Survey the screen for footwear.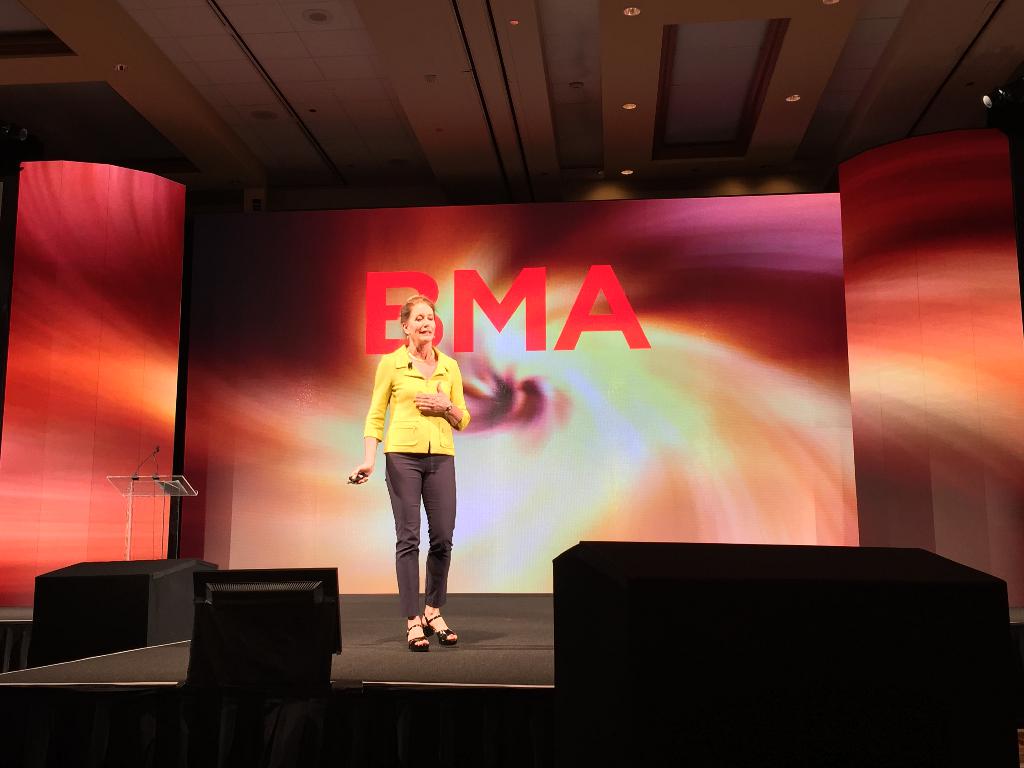
Survey found: pyautogui.locateOnScreen(404, 614, 432, 651).
